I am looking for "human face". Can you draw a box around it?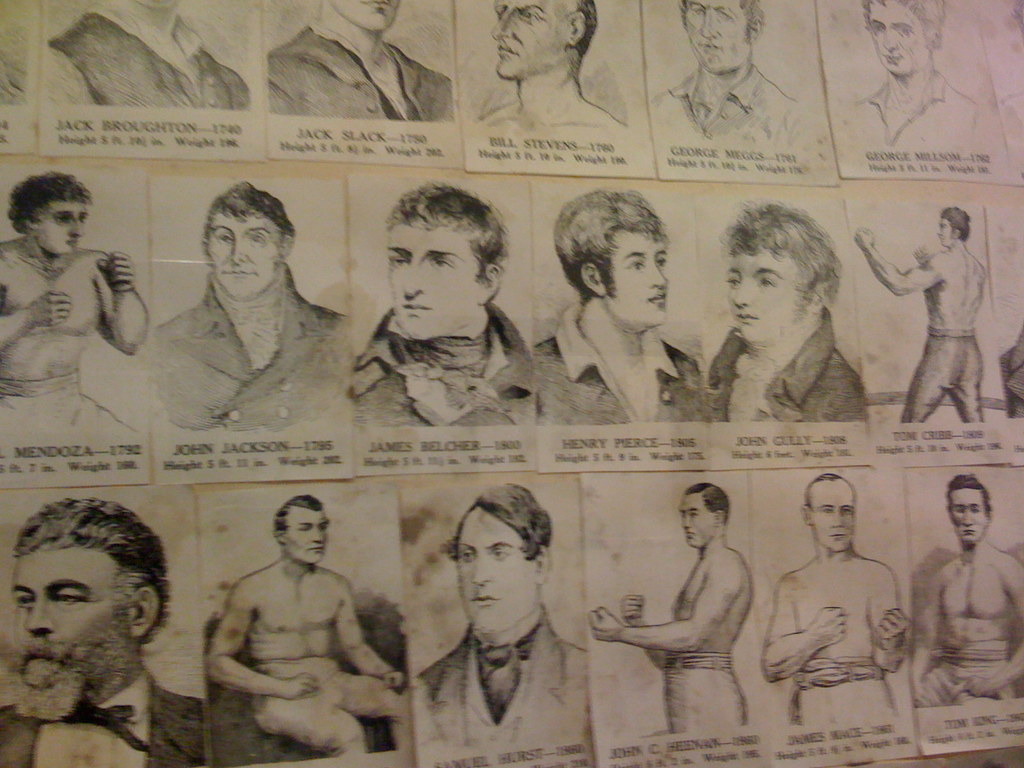
Sure, the bounding box is left=15, top=542, right=132, bottom=717.
